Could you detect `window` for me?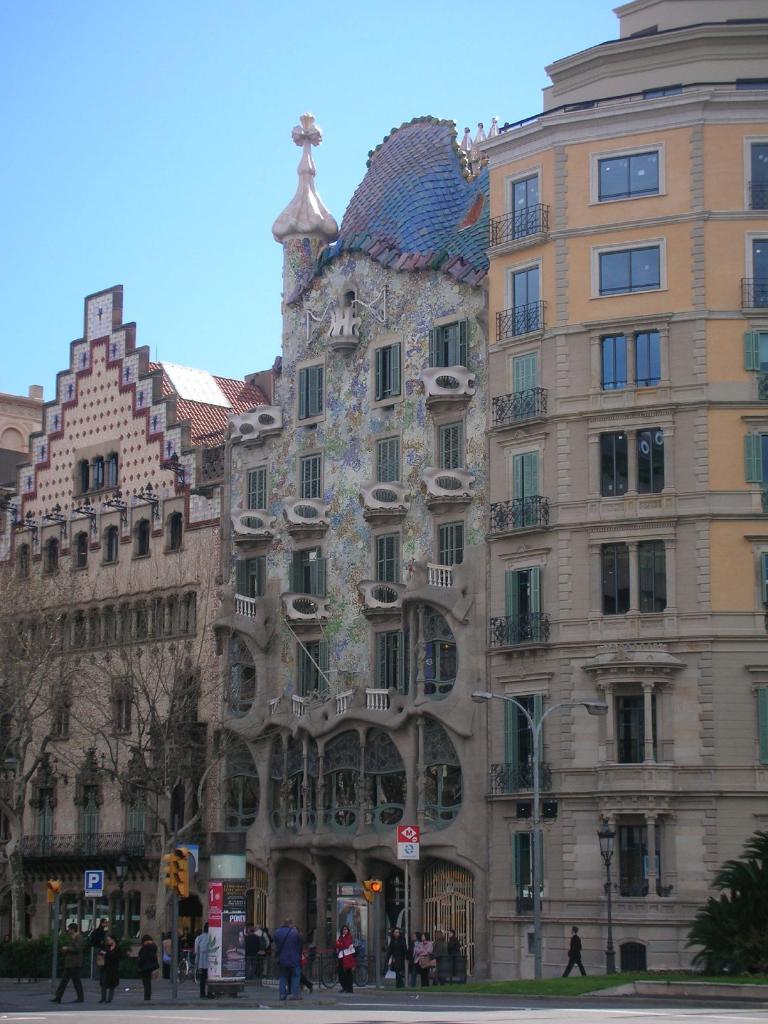
Detection result: bbox(296, 367, 326, 419).
